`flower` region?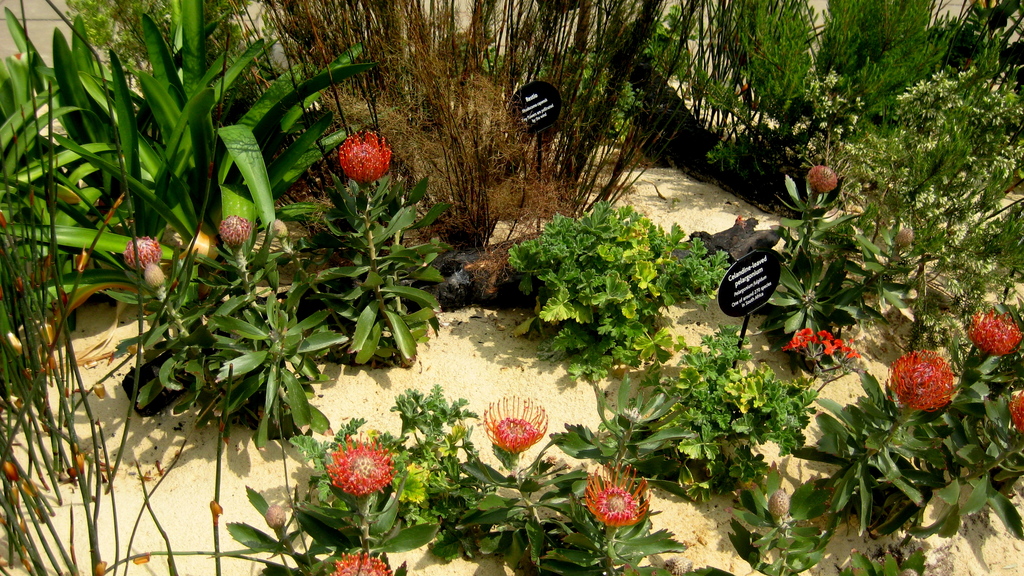
left=582, top=461, right=649, bottom=529
